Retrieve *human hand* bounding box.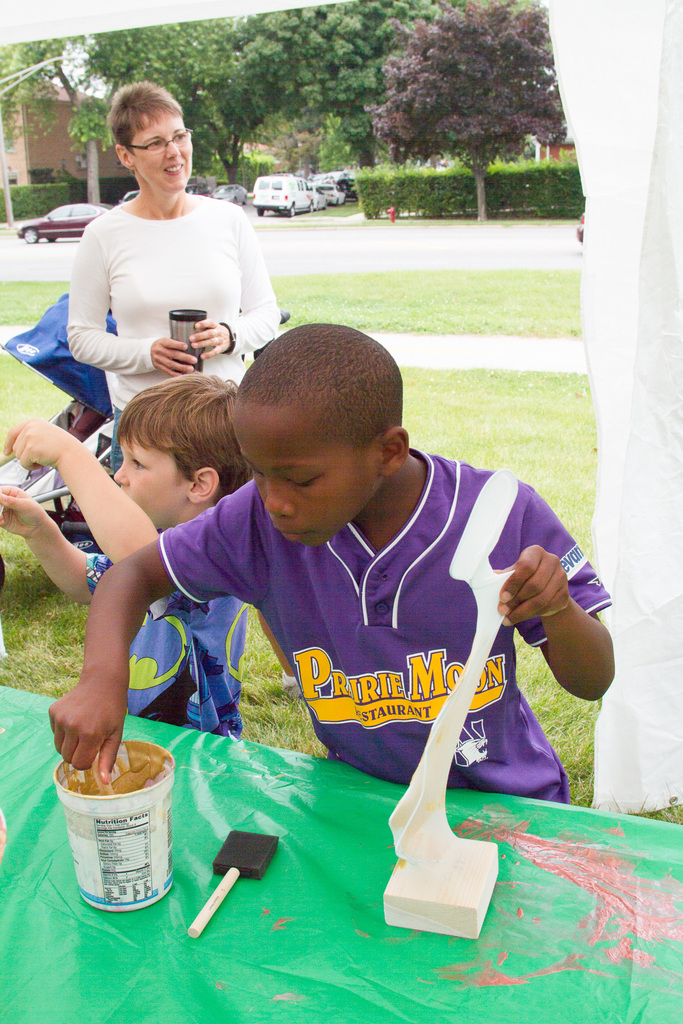
Bounding box: 3, 413, 76, 480.
